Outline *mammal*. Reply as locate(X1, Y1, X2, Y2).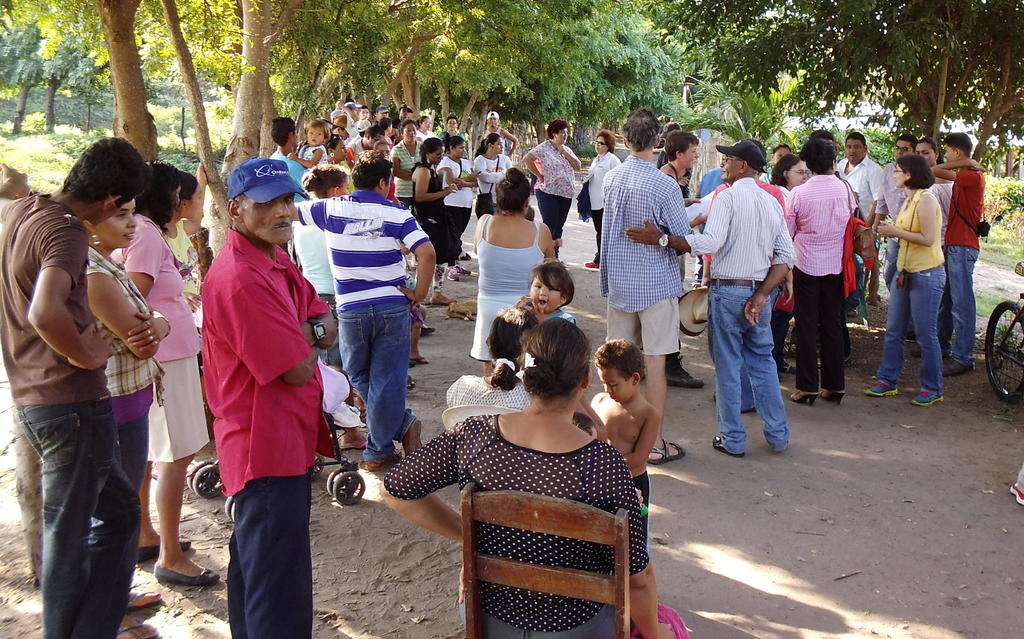
locate(866, 152, 946, 406).
